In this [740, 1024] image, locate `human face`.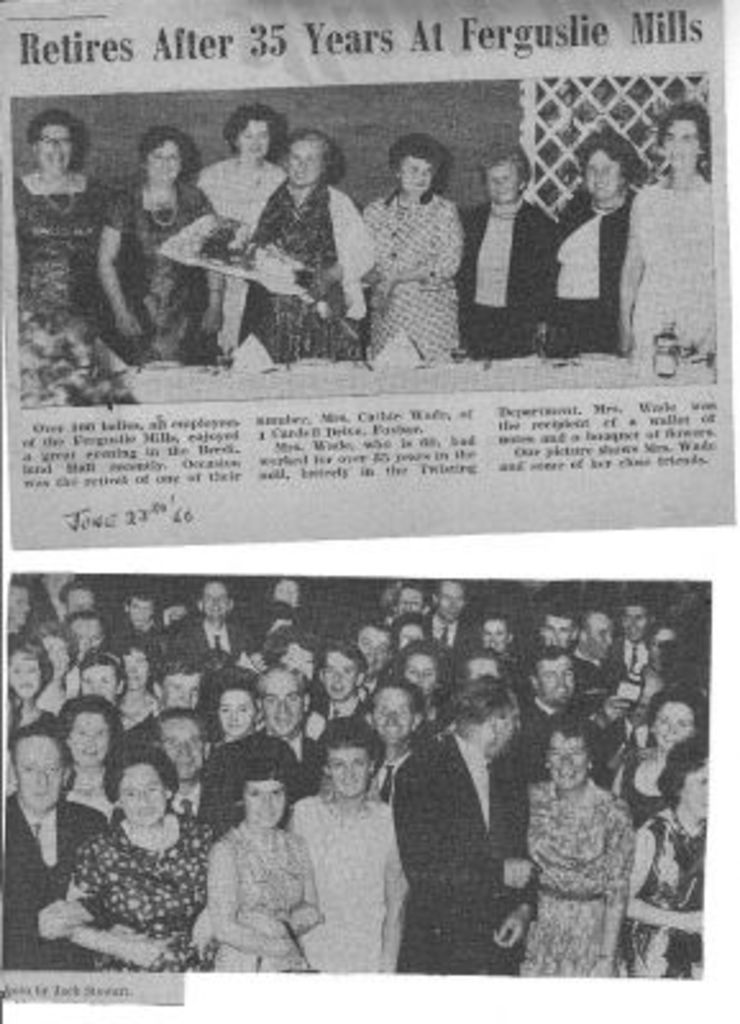
Bounding box: box=[264, 671, 302, 732].
